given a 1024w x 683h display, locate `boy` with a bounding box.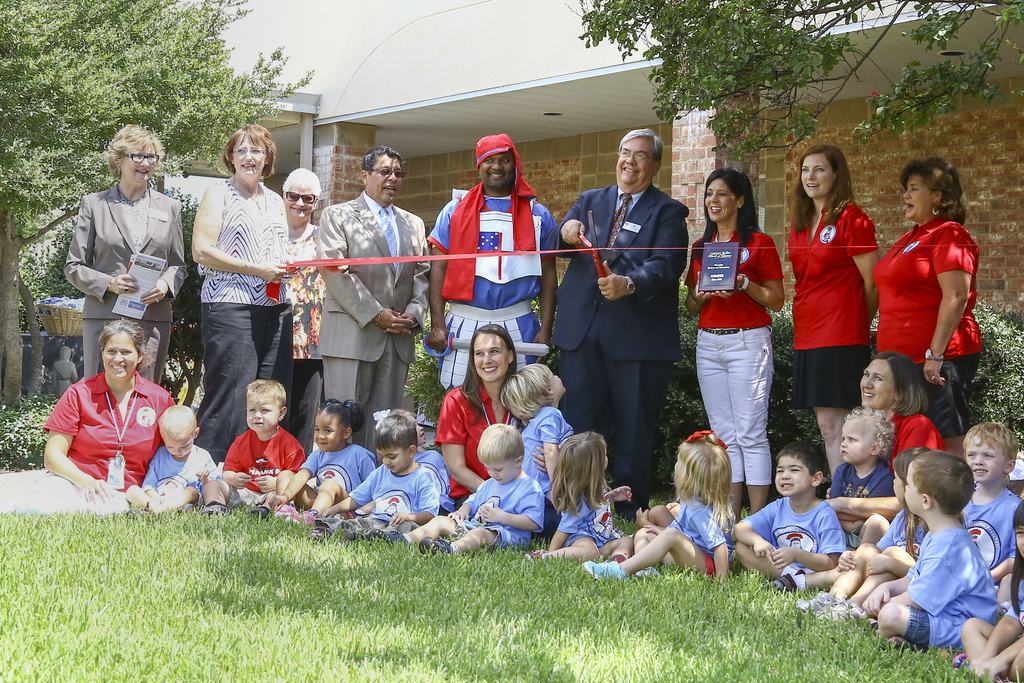
Located: crop(125, 403, 221, 514).
